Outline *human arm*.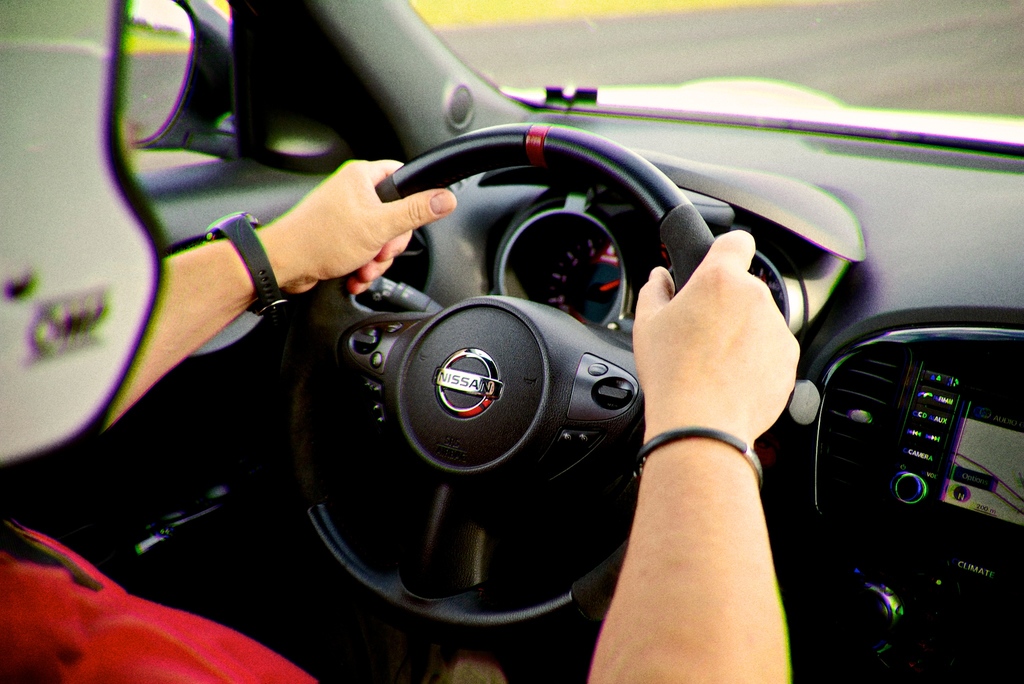
Outline: 594,224,810,683.
